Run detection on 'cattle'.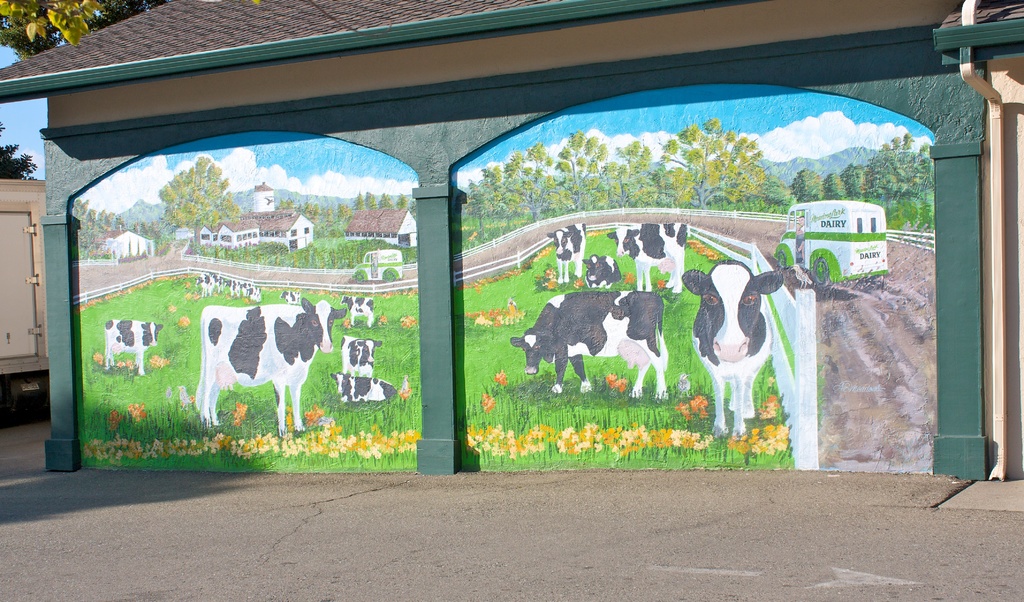
Result: locate(583, 254, 621, 288).
